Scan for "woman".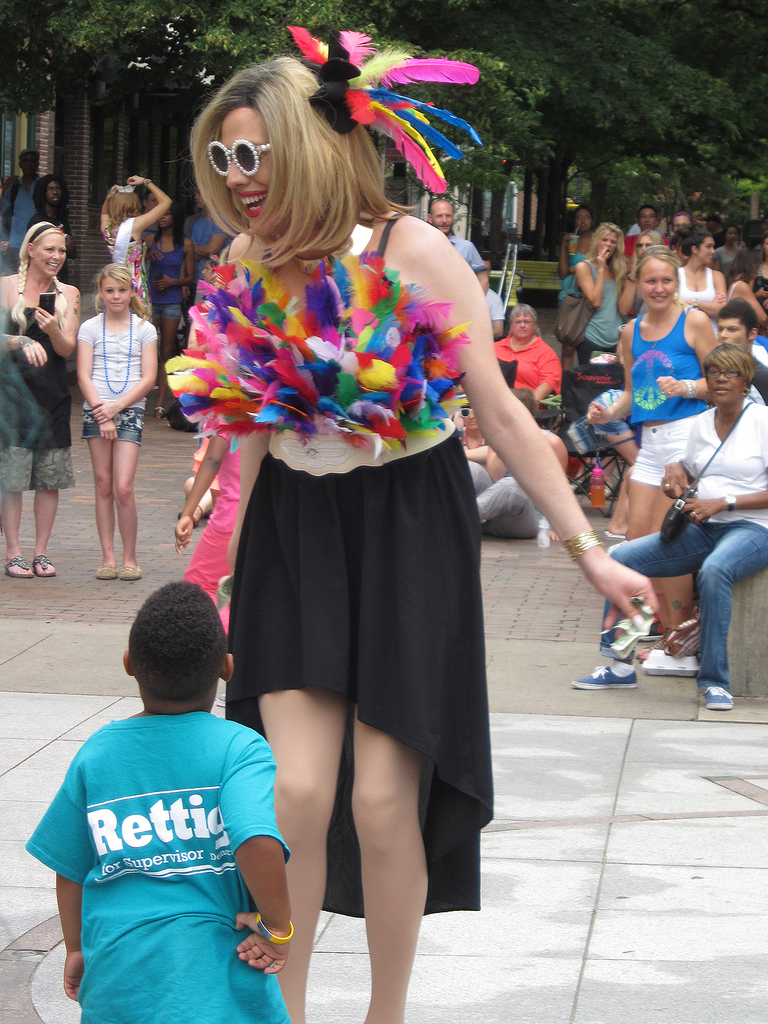
Scan result: left=156, top=13, right=664, bottom=1018.
